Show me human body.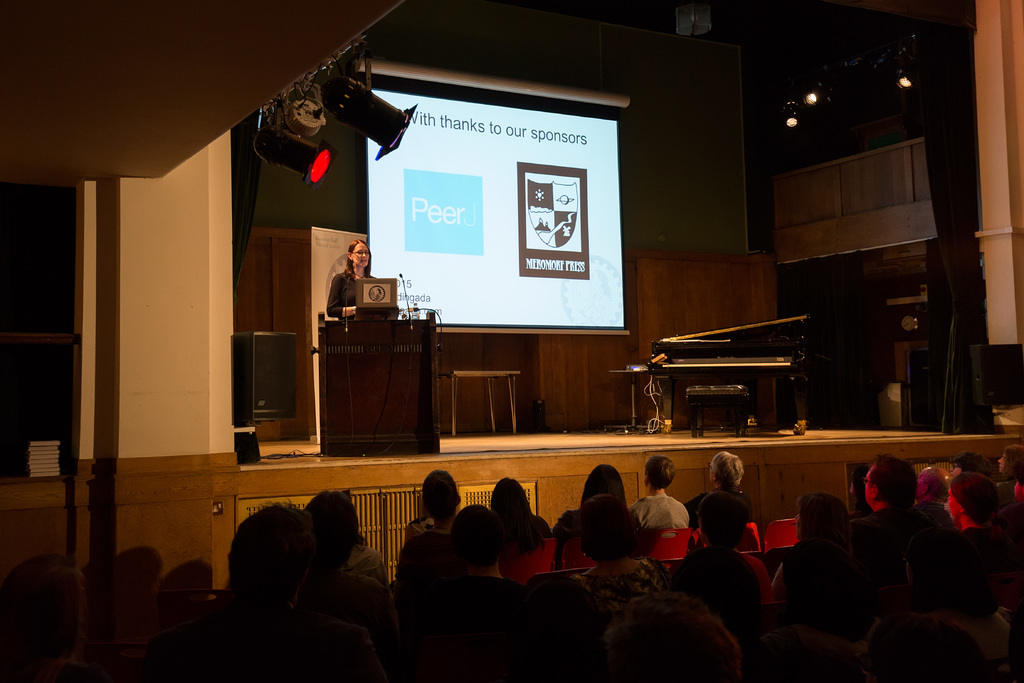
human body is here: {"left": 628, "top": 455, "right": 690, "bottom": 530}.
